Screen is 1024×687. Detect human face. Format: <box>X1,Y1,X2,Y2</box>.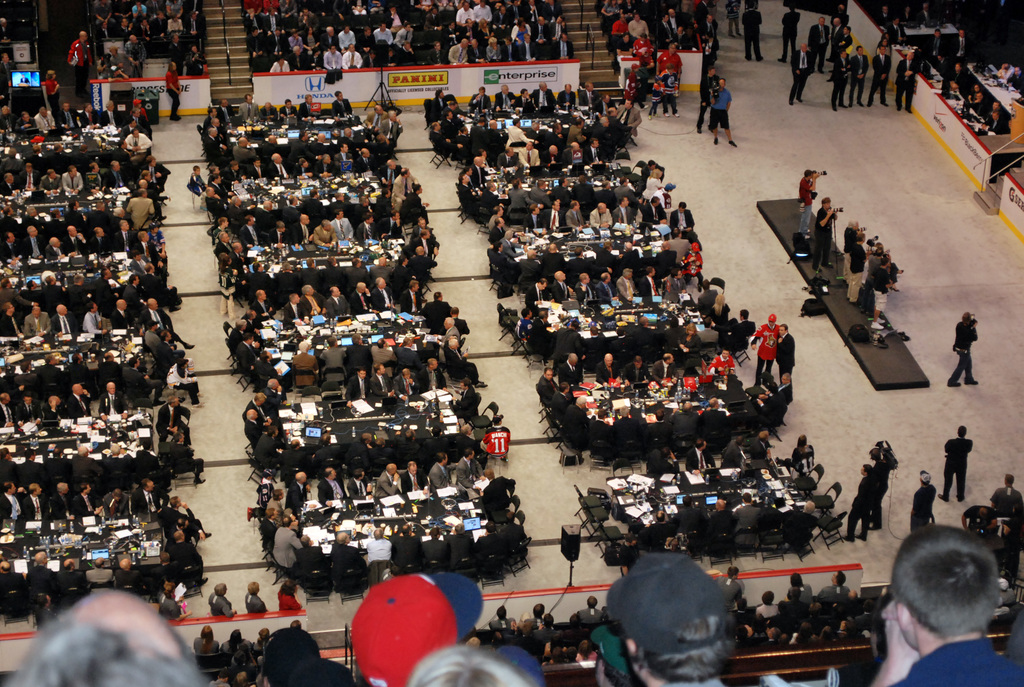
<box>50,239,60,249</box>.
